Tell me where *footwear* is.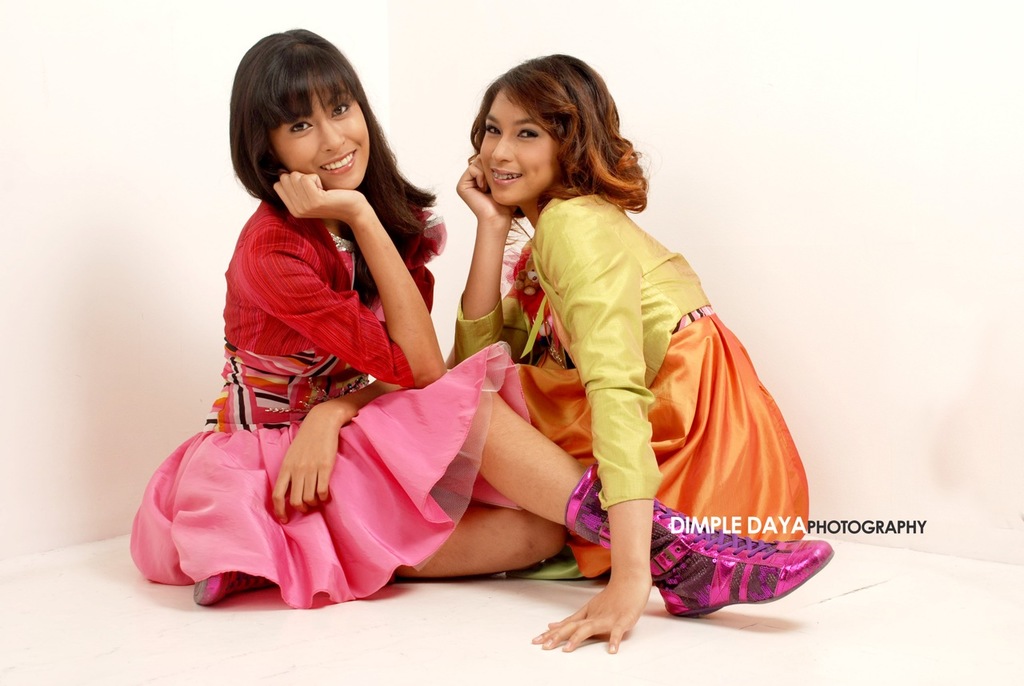
*footwear* is at {"x1": 510, "y1": 546, "x2": 591, "y2": 585}.
